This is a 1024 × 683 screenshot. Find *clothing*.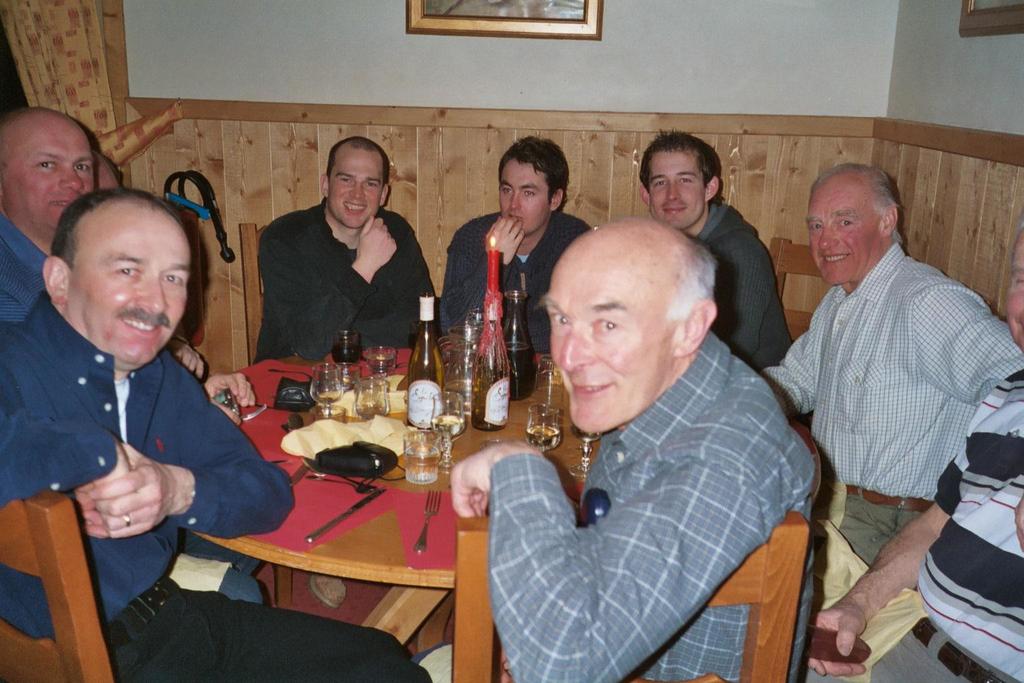
Bounding box: (442, 205, 588, 352).
